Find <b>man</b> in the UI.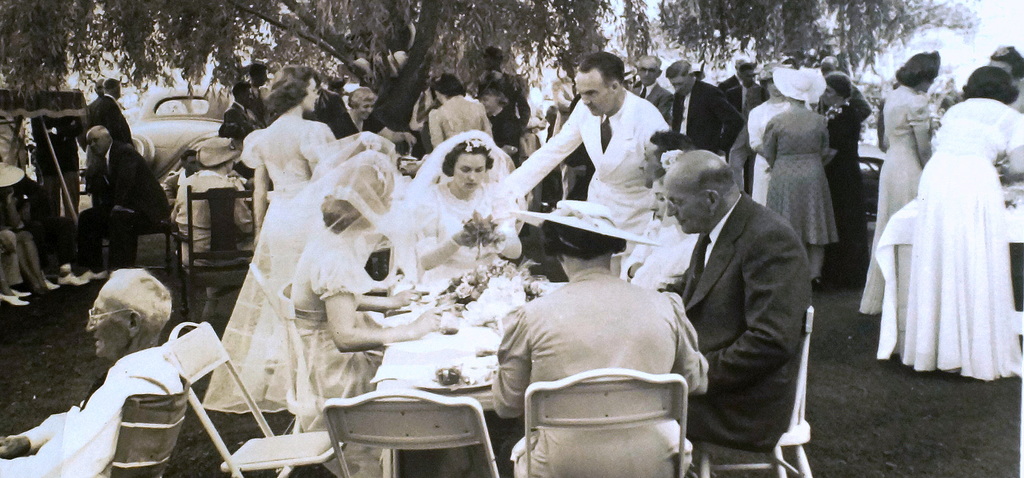
UI element at <bbox>75, 76, 135, 149</bbox>.
